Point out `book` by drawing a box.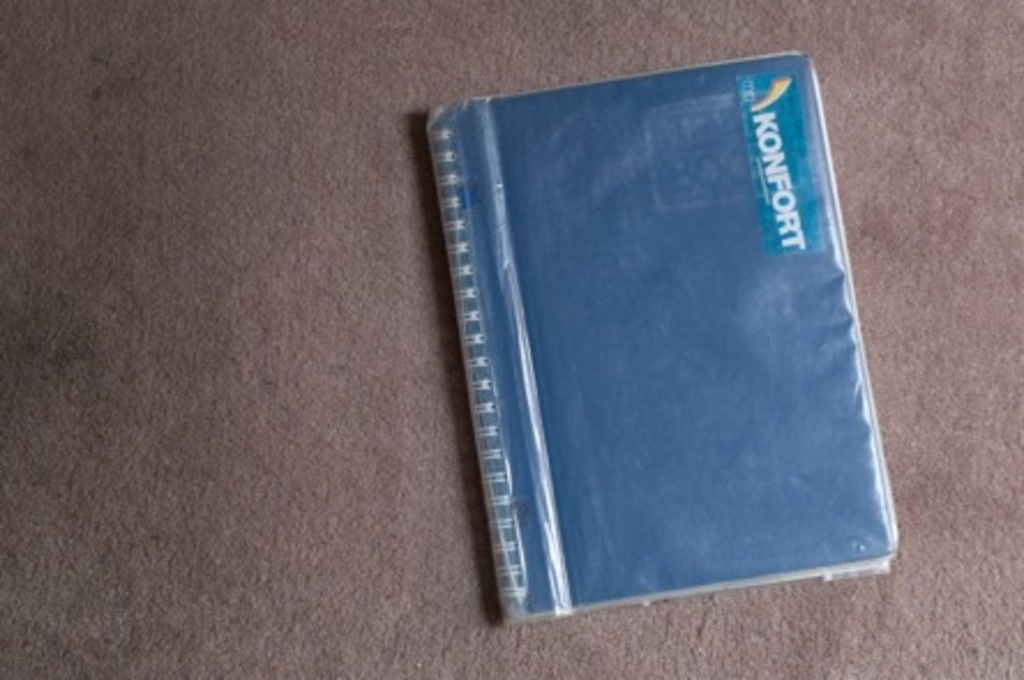
box=[461, 62, 920, 609].
